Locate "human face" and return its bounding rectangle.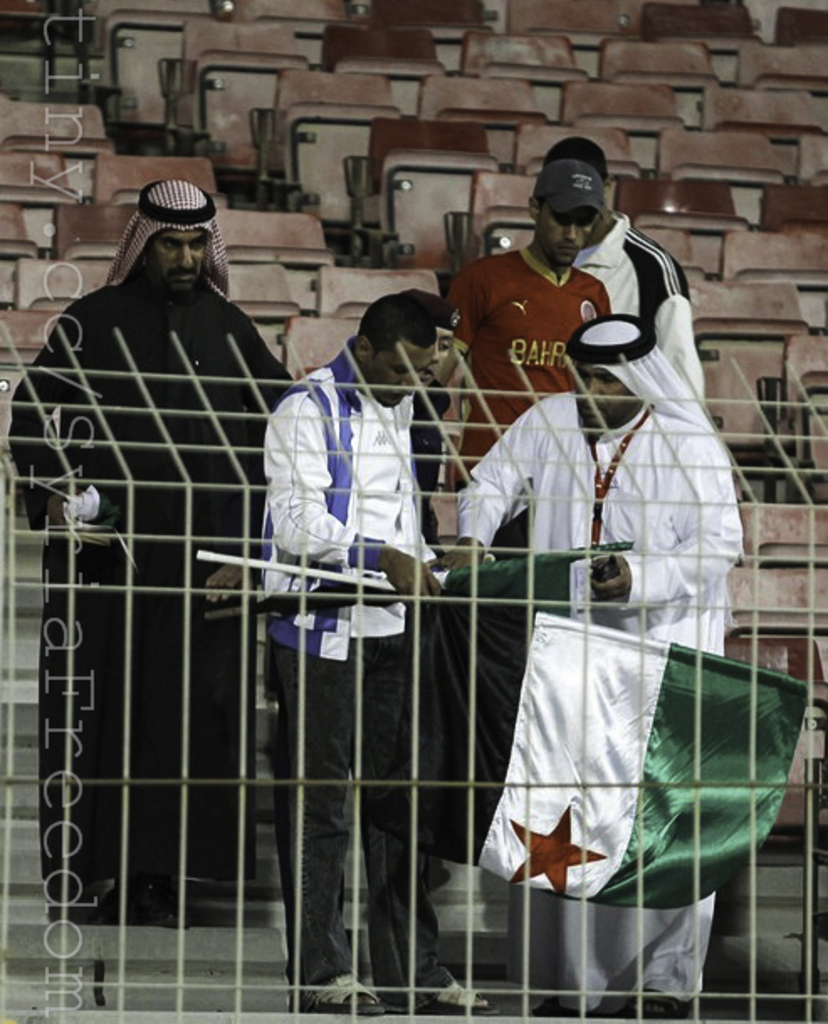
<bbox>569, 361, 640, 428</bbox>.
